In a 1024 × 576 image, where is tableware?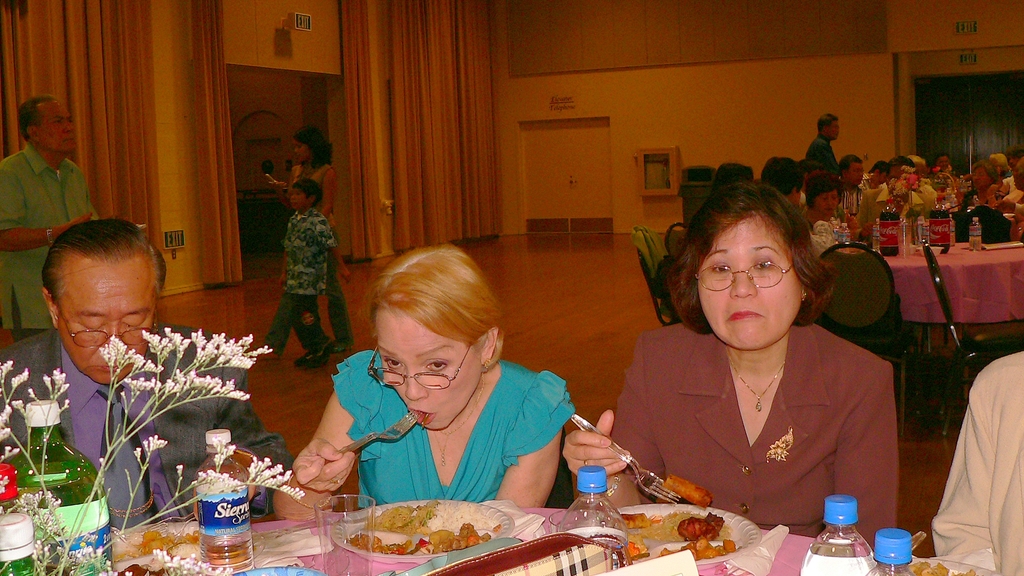
(left=0, top=451, right=43, bottom=575).
